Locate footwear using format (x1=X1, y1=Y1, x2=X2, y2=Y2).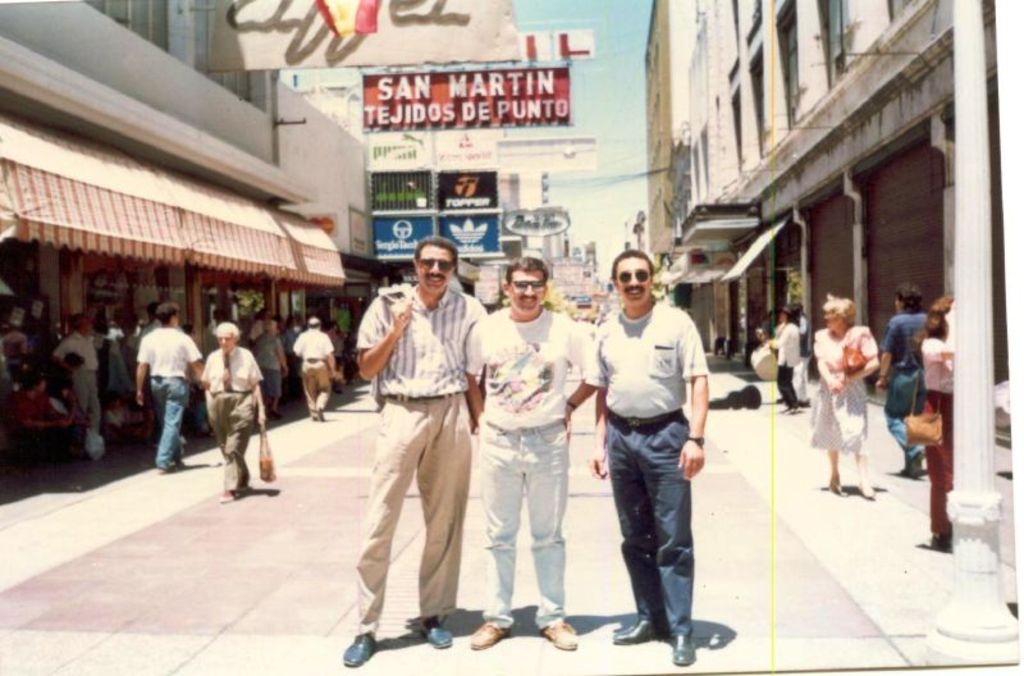
(x1=216, y1=489, x2=239, y2=502).
